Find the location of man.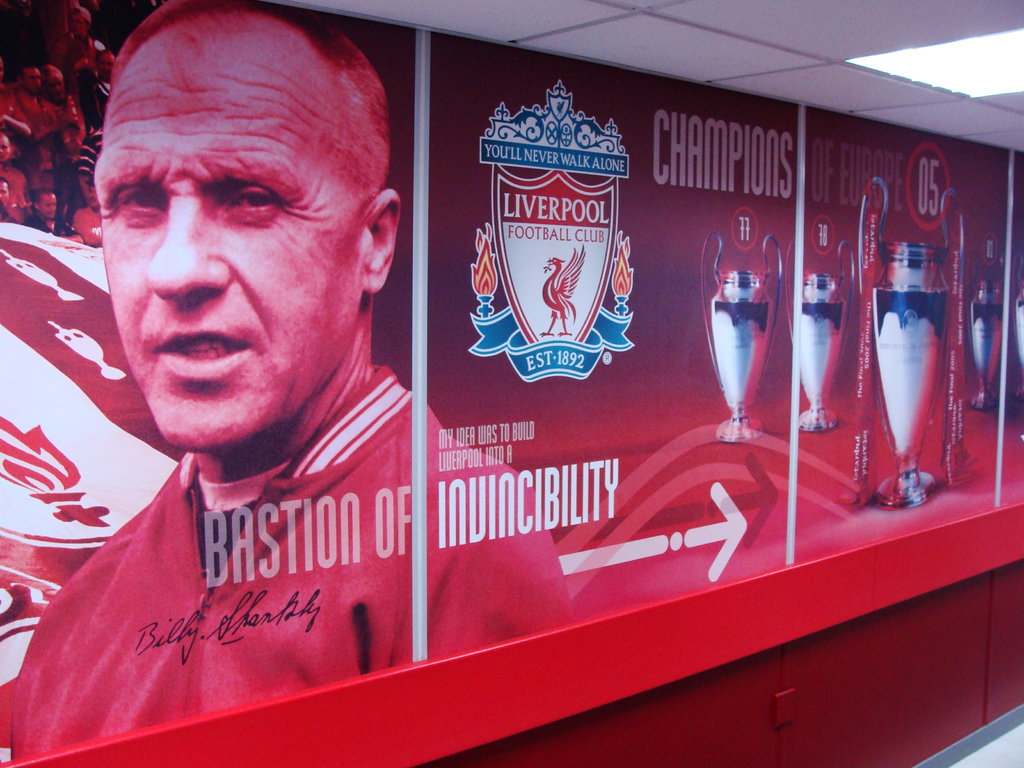
Location: box(70, 63, 102, 119).
